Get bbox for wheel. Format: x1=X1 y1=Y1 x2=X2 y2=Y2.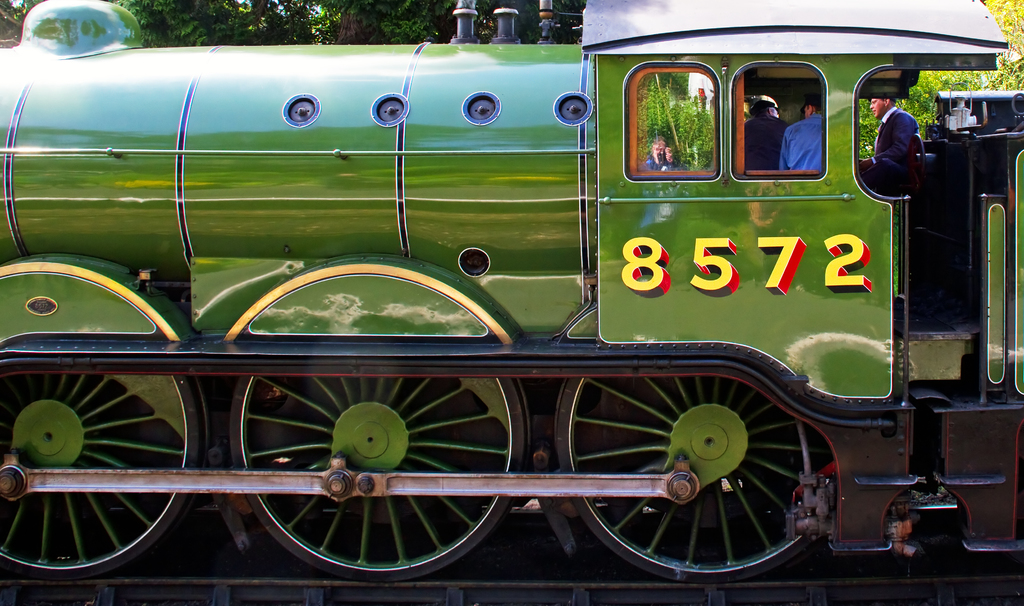
x1=561 y1=367 x2=863 y2=583.
